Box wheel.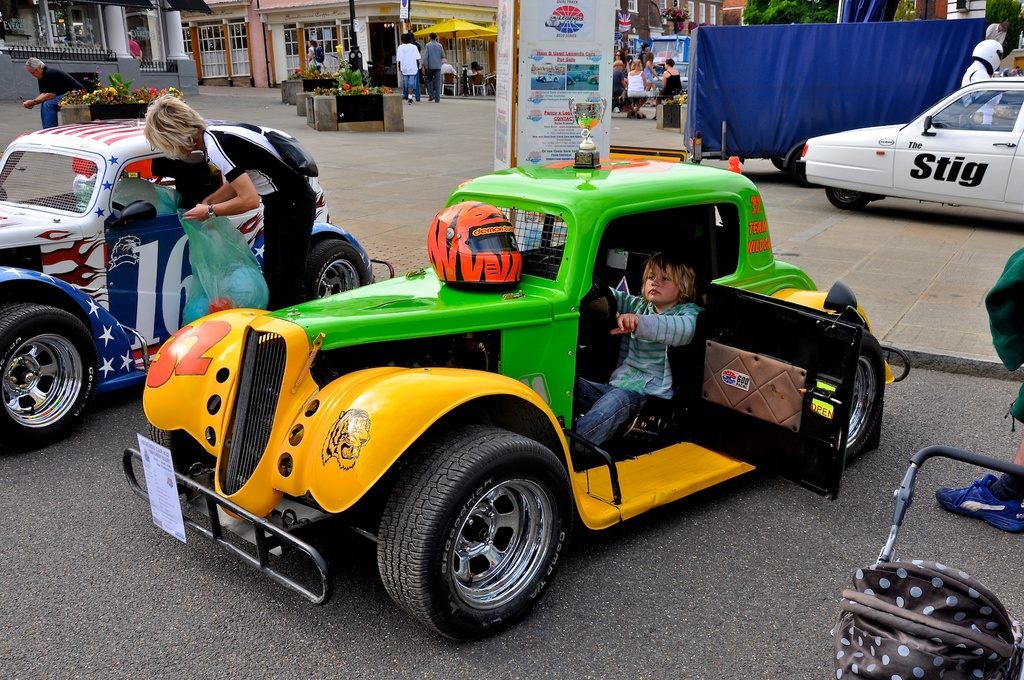
detection(1, 301, 100, 454).
